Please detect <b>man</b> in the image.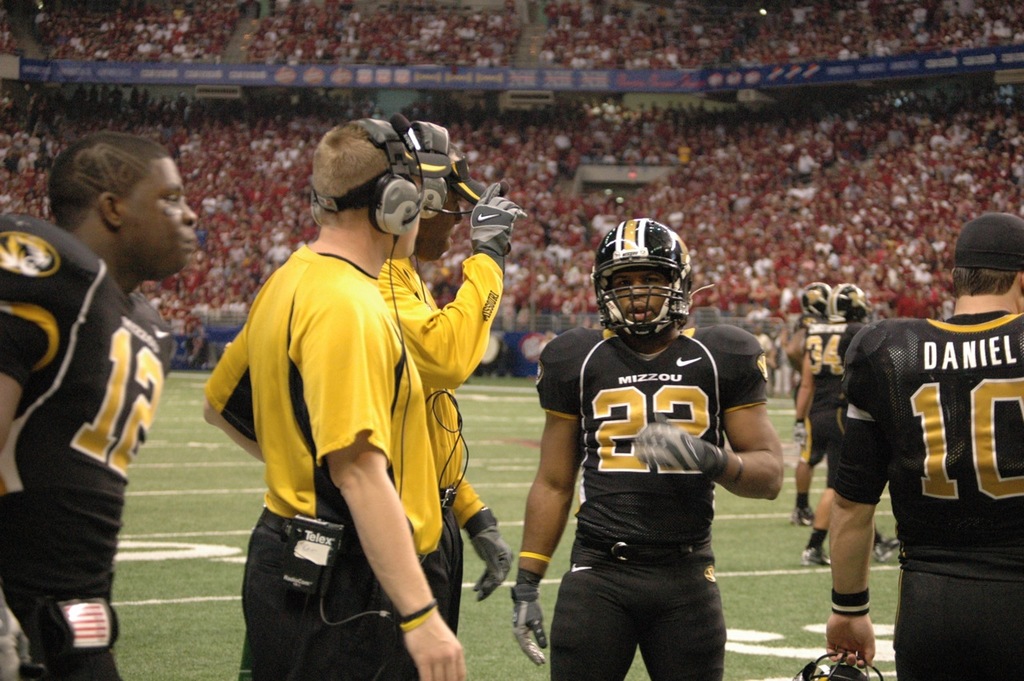
<bbox>782, 281, 835, 533</bbox>.
